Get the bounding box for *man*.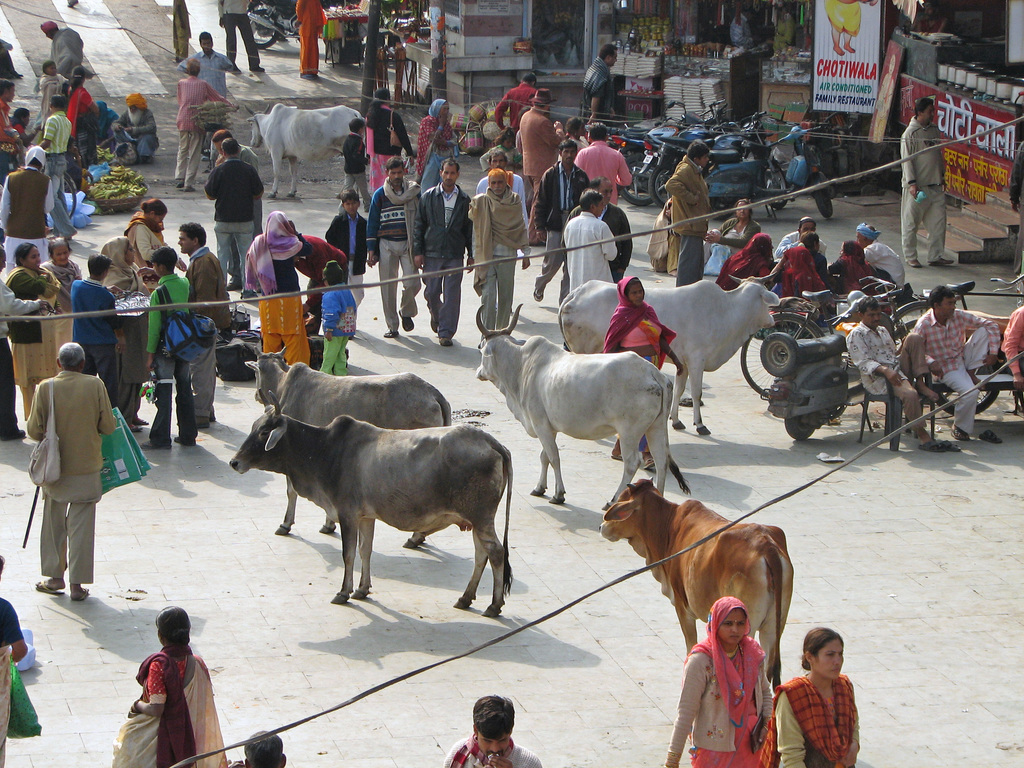
BBox(25, 339, 114, 604).
